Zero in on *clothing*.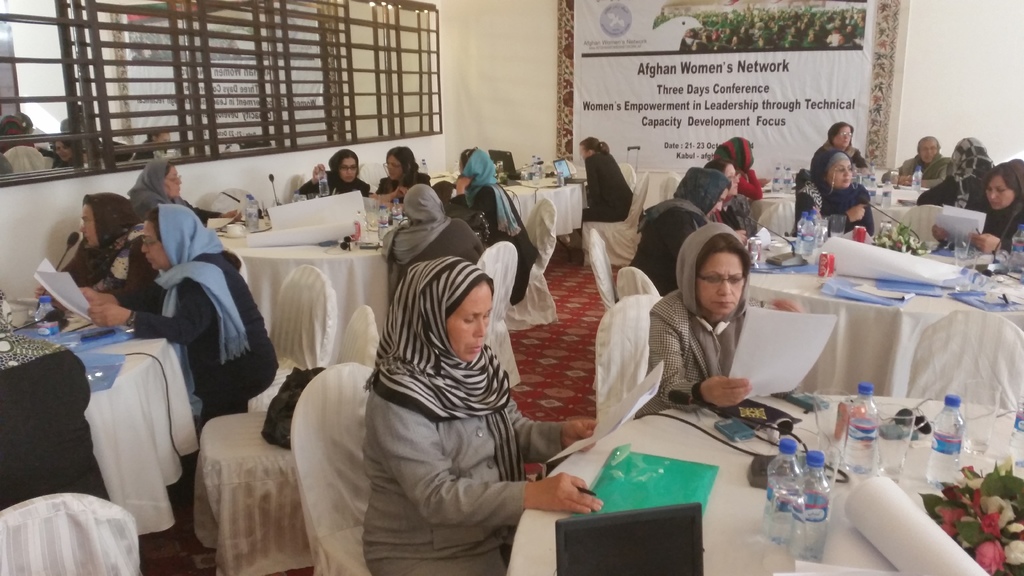
Zeroed in: l=812, t=137, r=874, b=174.
